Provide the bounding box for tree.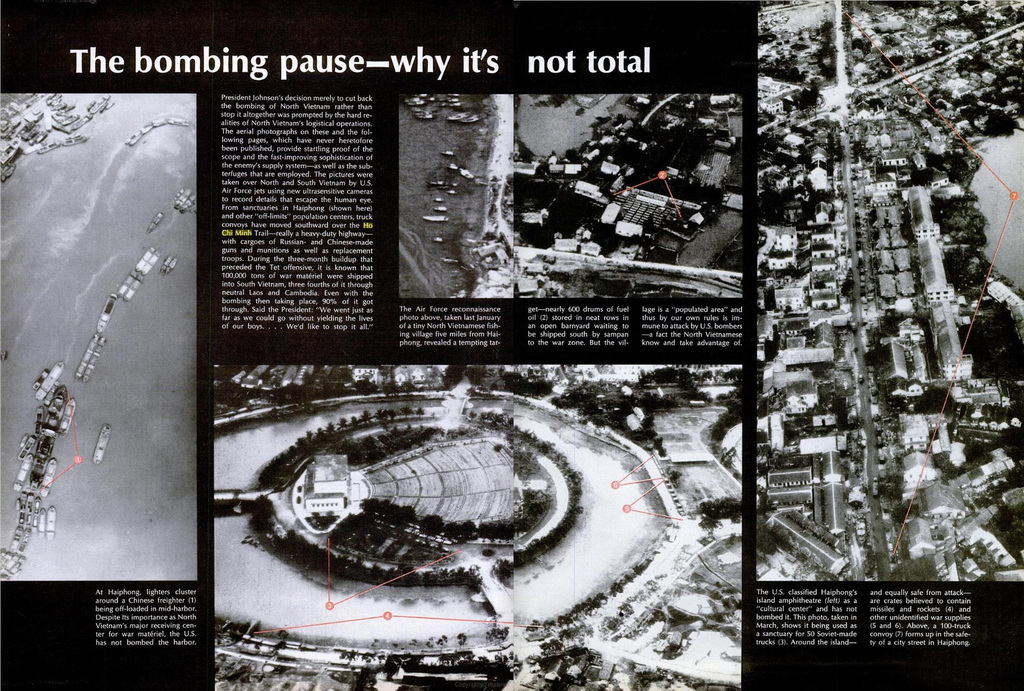
BBox(362, 649, 372, 660).
